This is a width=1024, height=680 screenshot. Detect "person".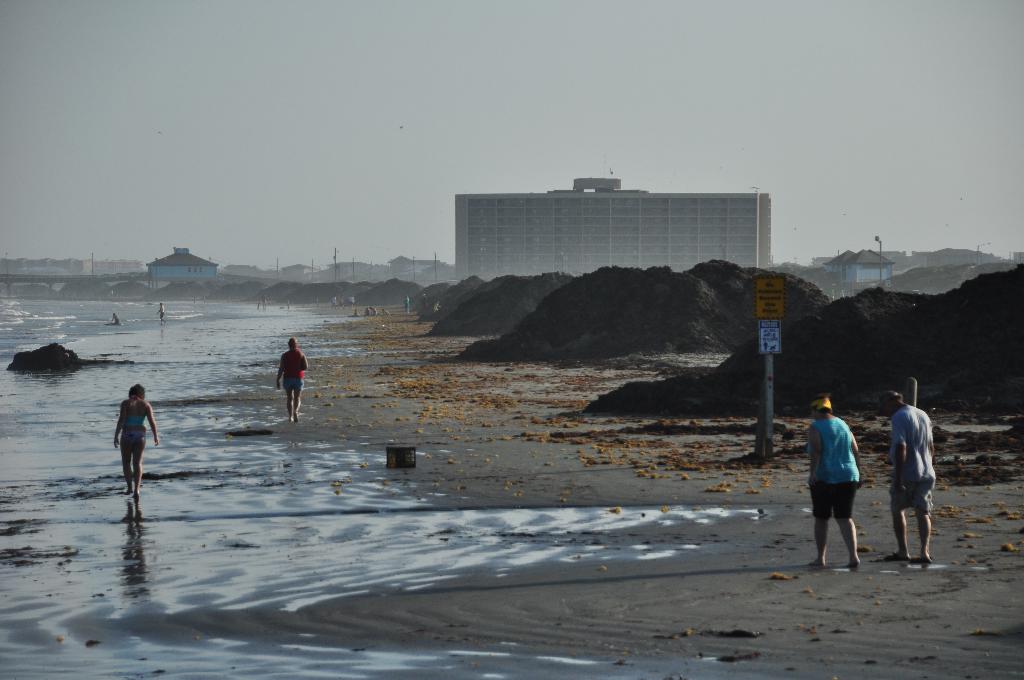
(111,311,119,328).
